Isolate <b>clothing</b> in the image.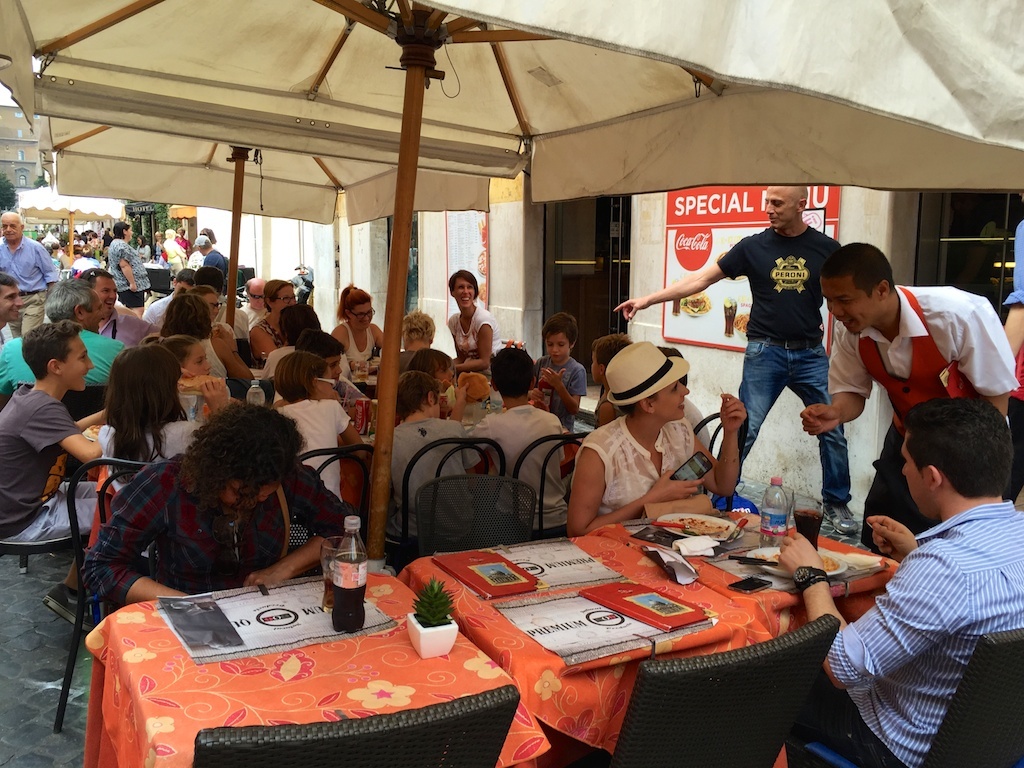
Isolated region: [x1=457, y1=301, x2=501, y2=362].
